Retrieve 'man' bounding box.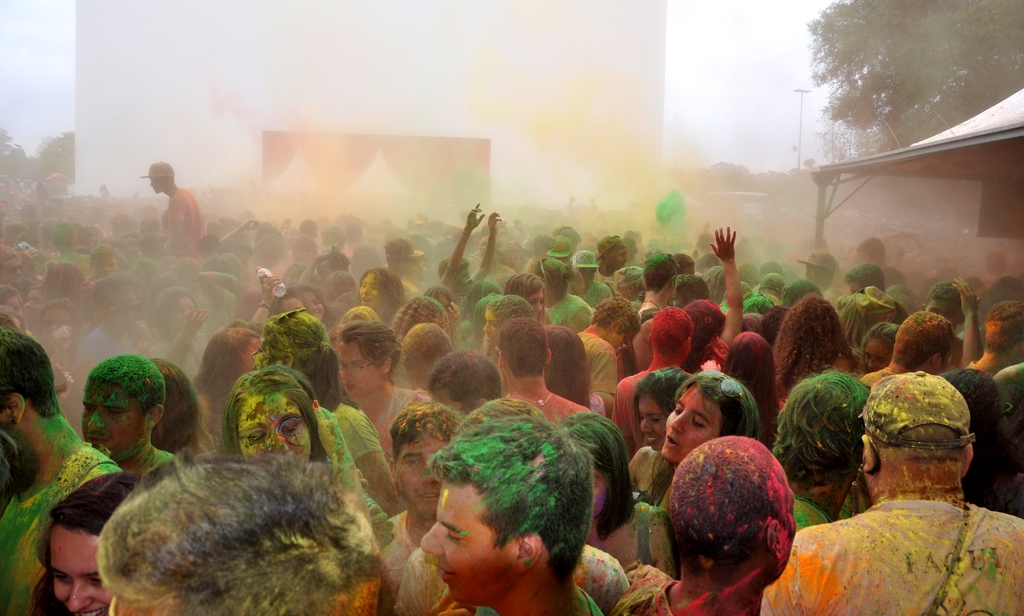
Bounding box: locate(79, 350, 172, 474).
